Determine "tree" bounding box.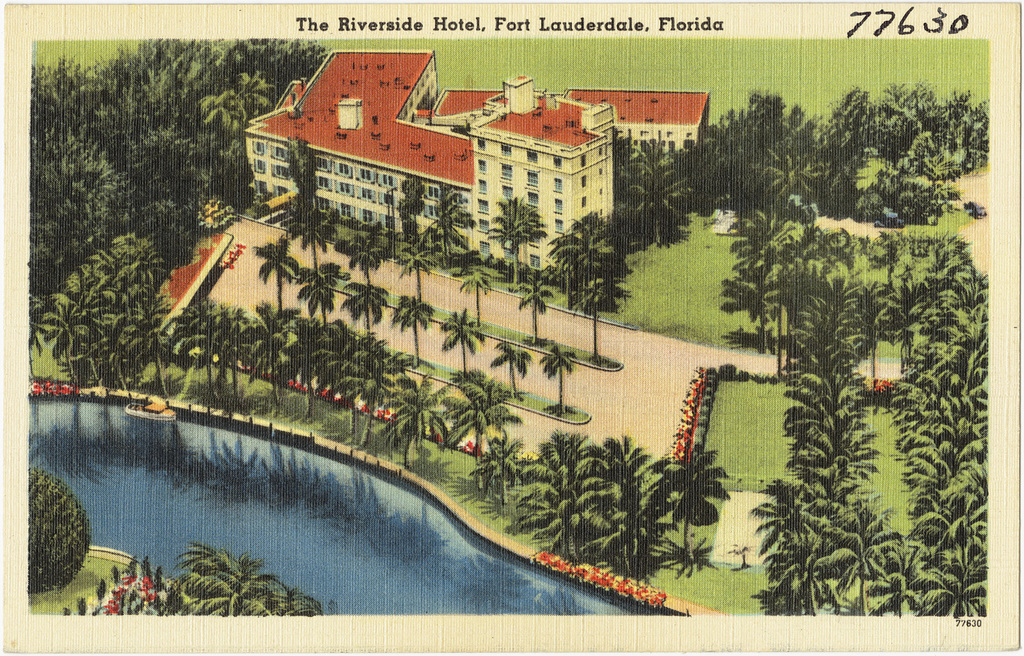
Determined: crop(565, 251, 623, 371).
